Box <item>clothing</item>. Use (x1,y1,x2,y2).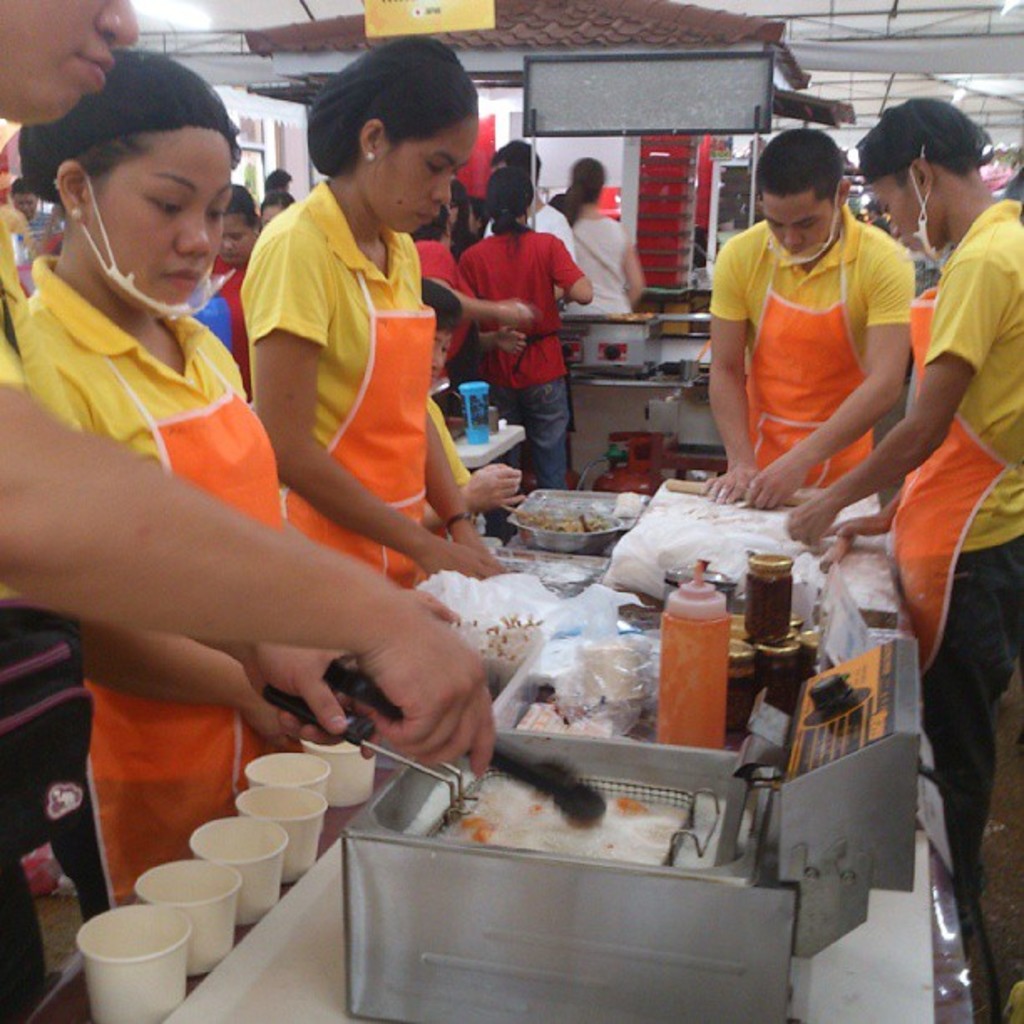
(721,147,934,500).
